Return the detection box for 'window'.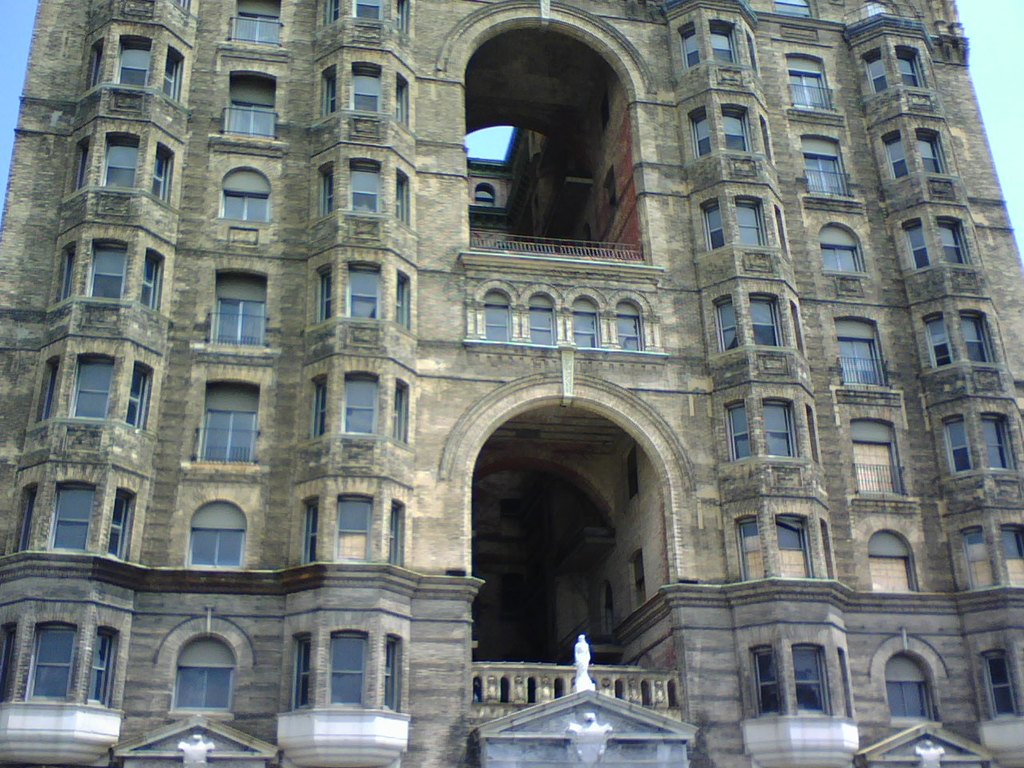
crop(65, 146, 85, 190).
